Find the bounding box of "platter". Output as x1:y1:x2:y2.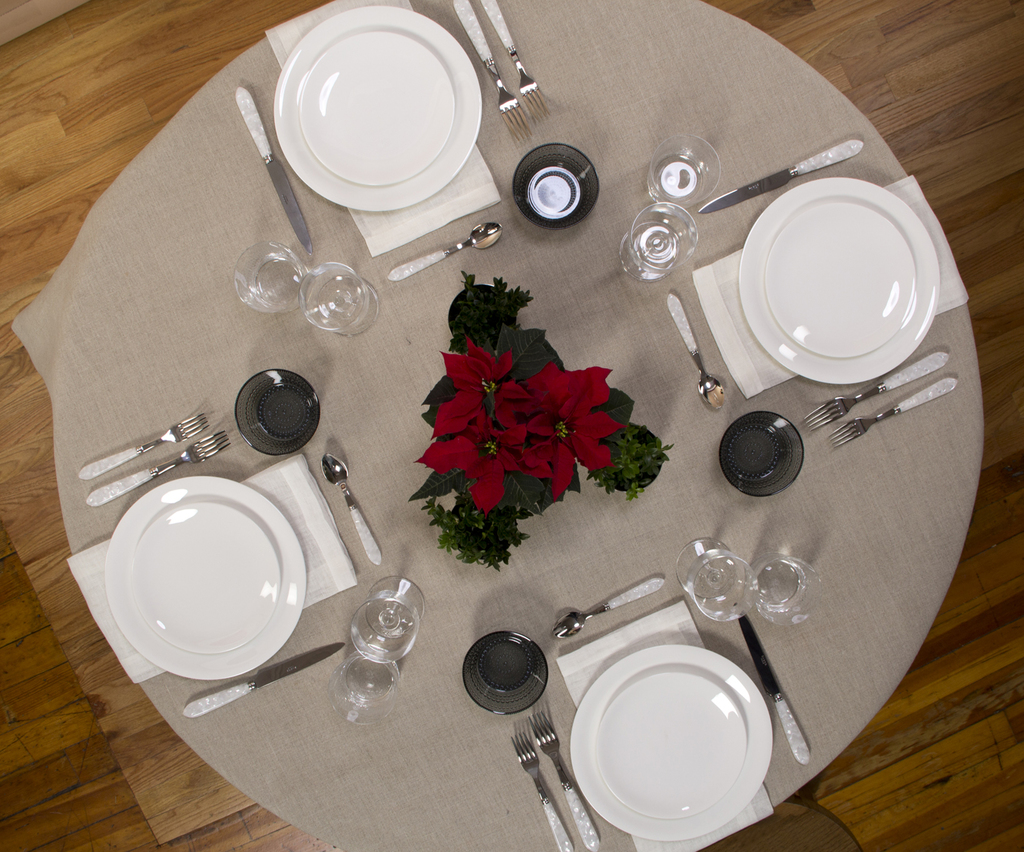
104:478:300:676.
